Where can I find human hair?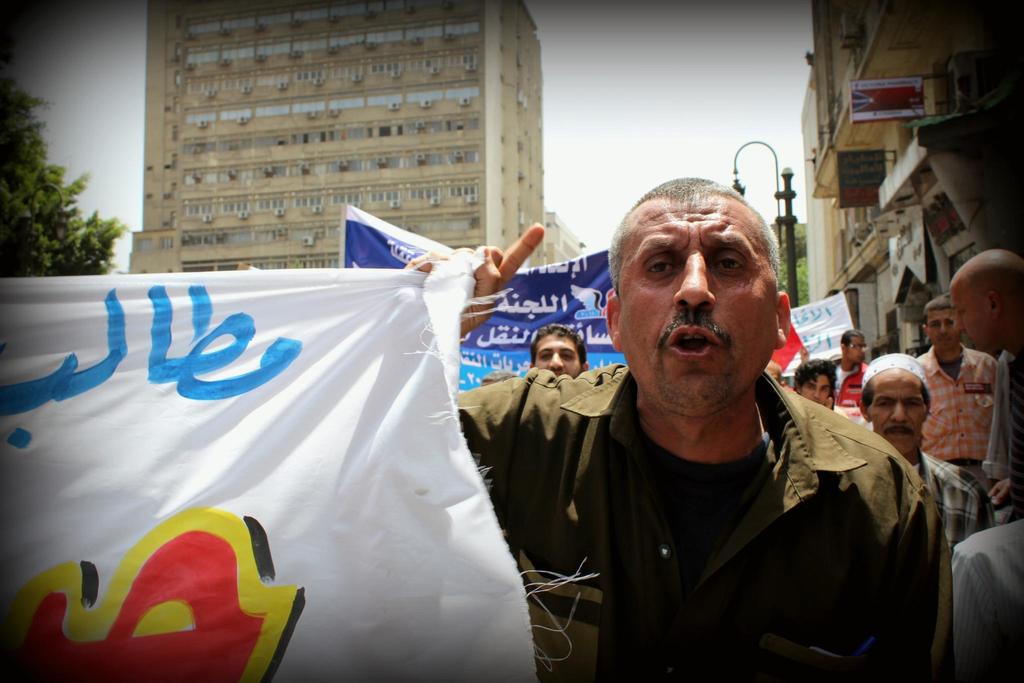
You can find it at locate(925, 298, 970, 327).
